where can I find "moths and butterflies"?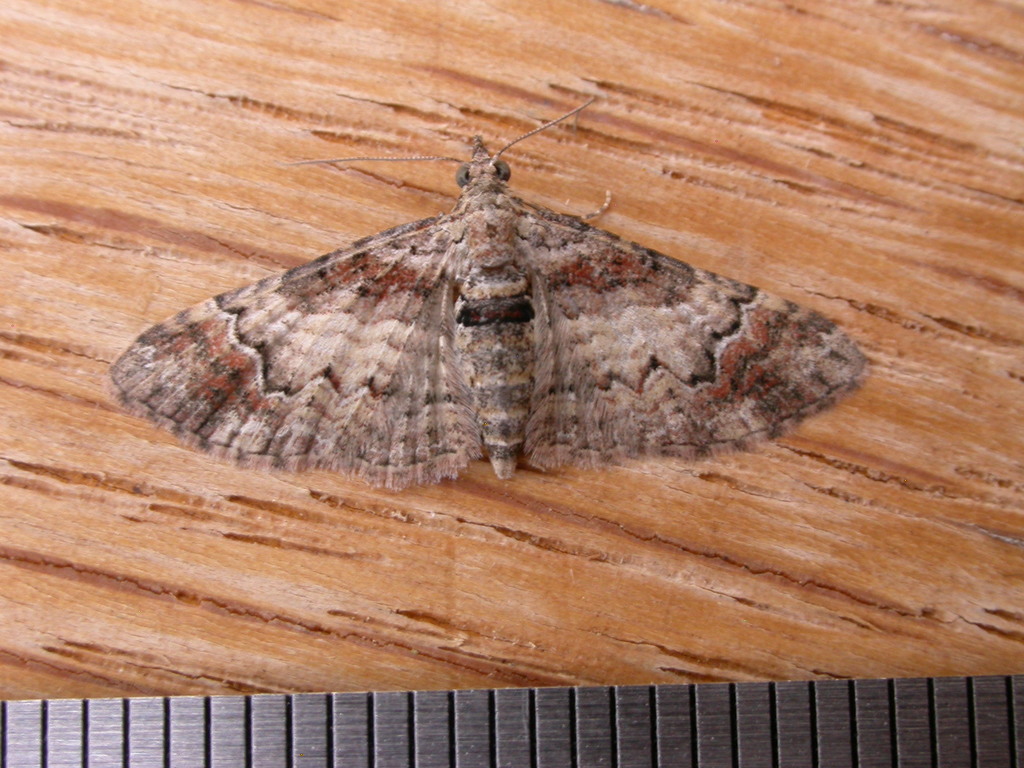
You can find it at 101, 95, 870, 487.
